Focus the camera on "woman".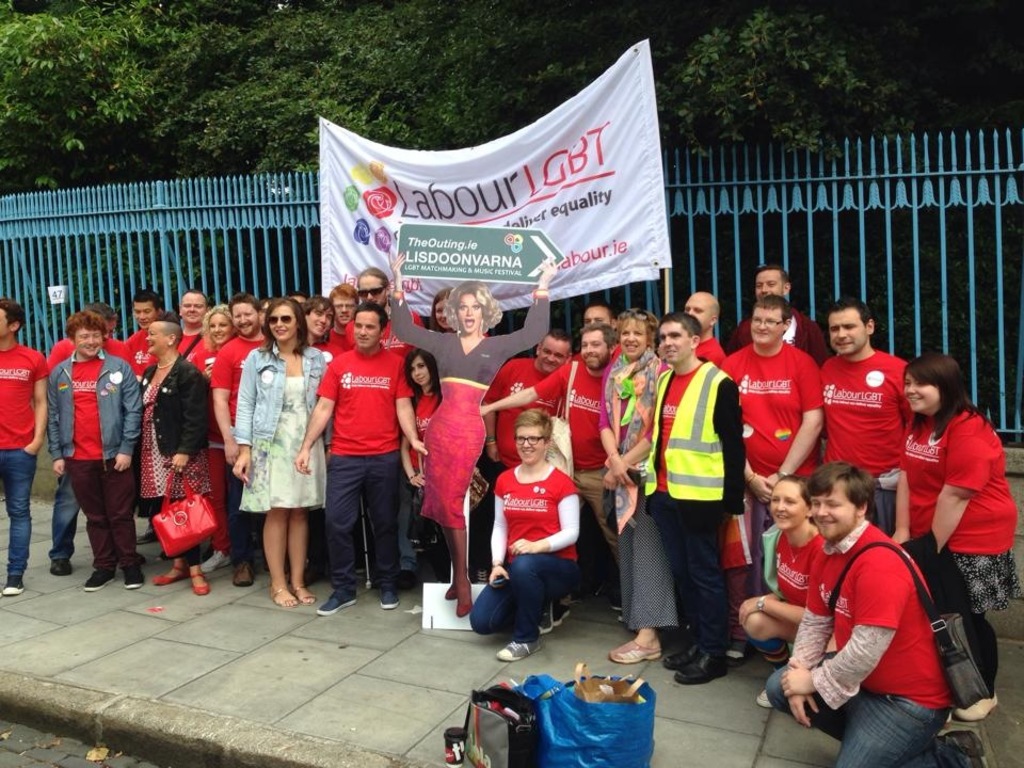
Focus region: region(469, 403, 586, 665).
